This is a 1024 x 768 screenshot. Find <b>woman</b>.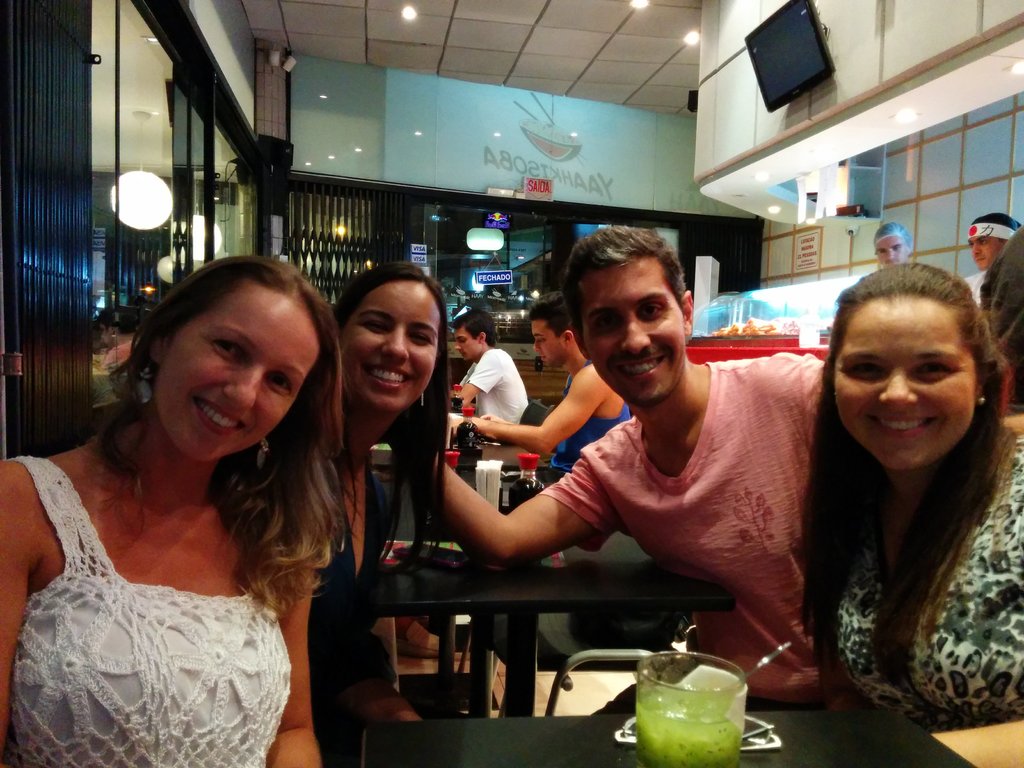
Bounding box: Rect(797, 259, 1023, 730).
